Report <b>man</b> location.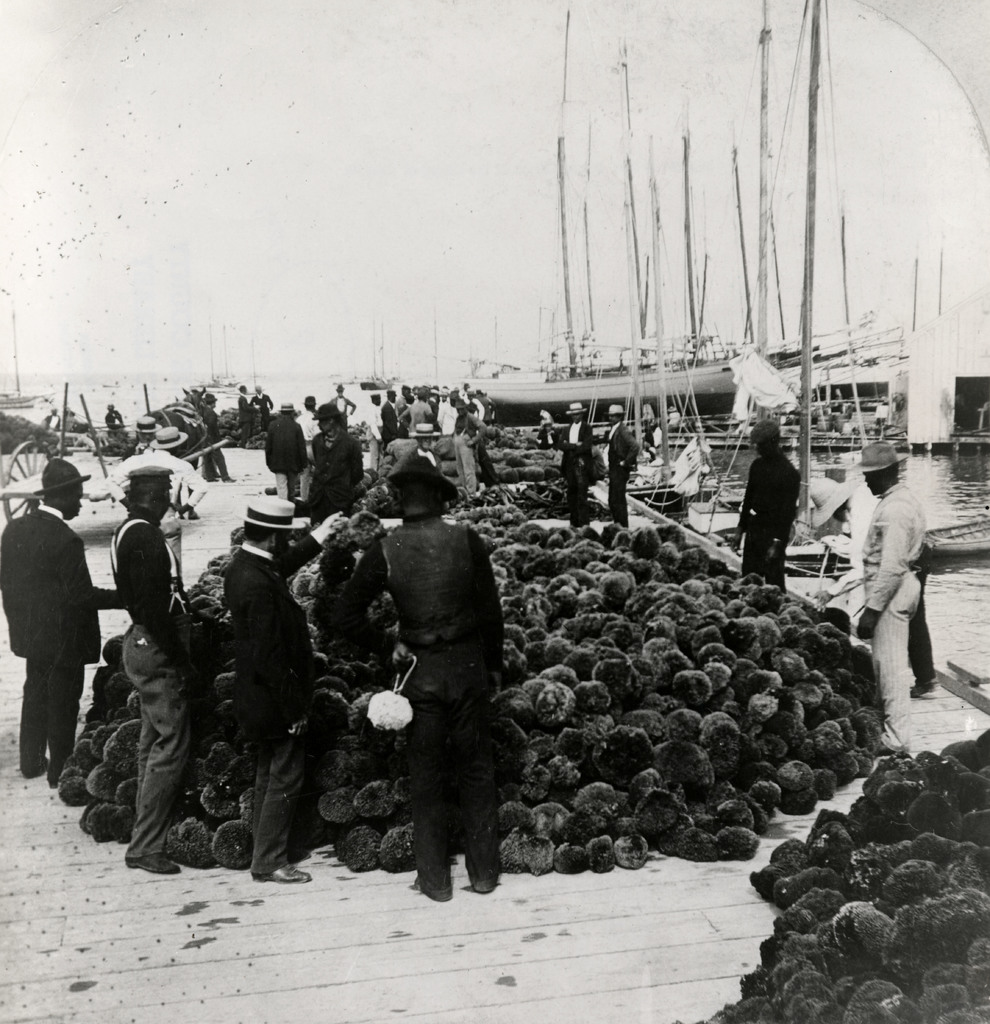
Report: 852/440/925/755.
